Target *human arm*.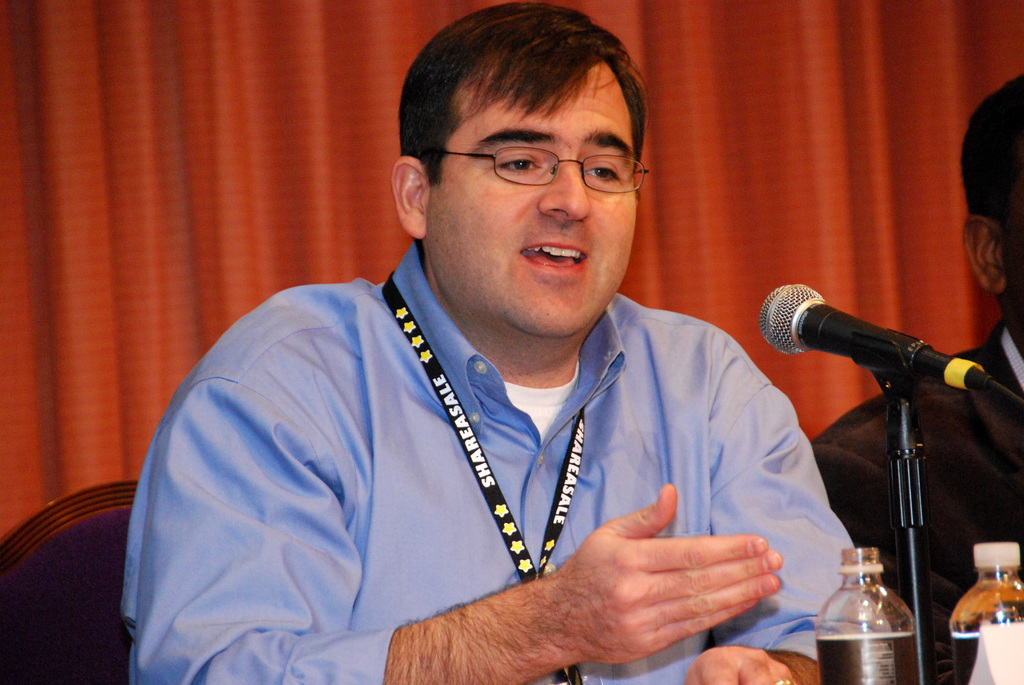
Target region: <bbox>307, 466, 837, 684</bbox>.
